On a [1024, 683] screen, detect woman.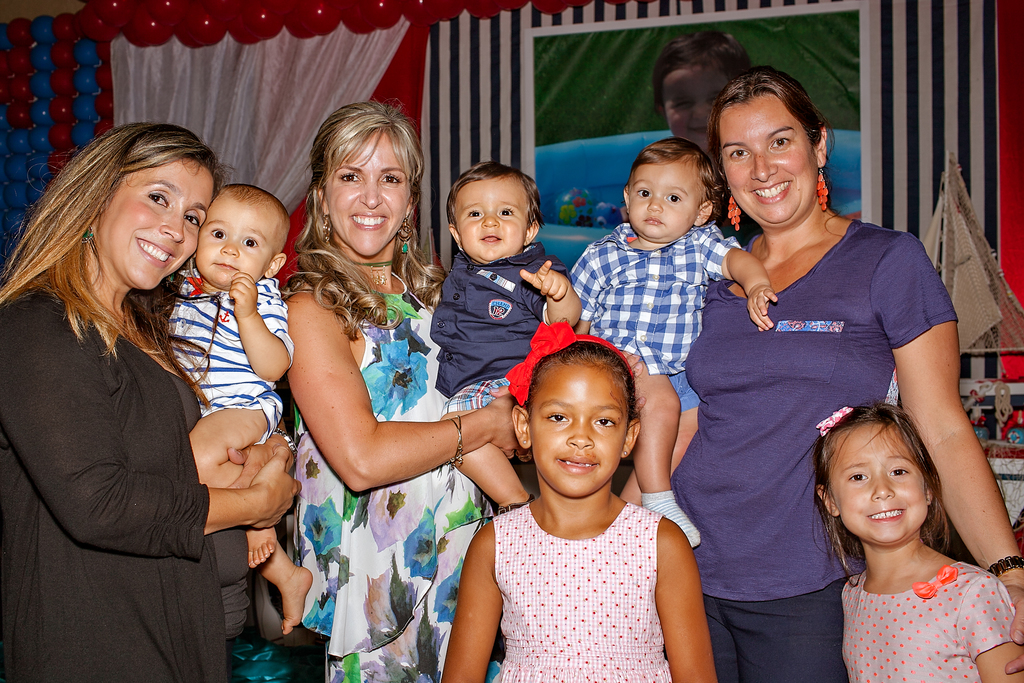
[668, 72, 1023, 682].
